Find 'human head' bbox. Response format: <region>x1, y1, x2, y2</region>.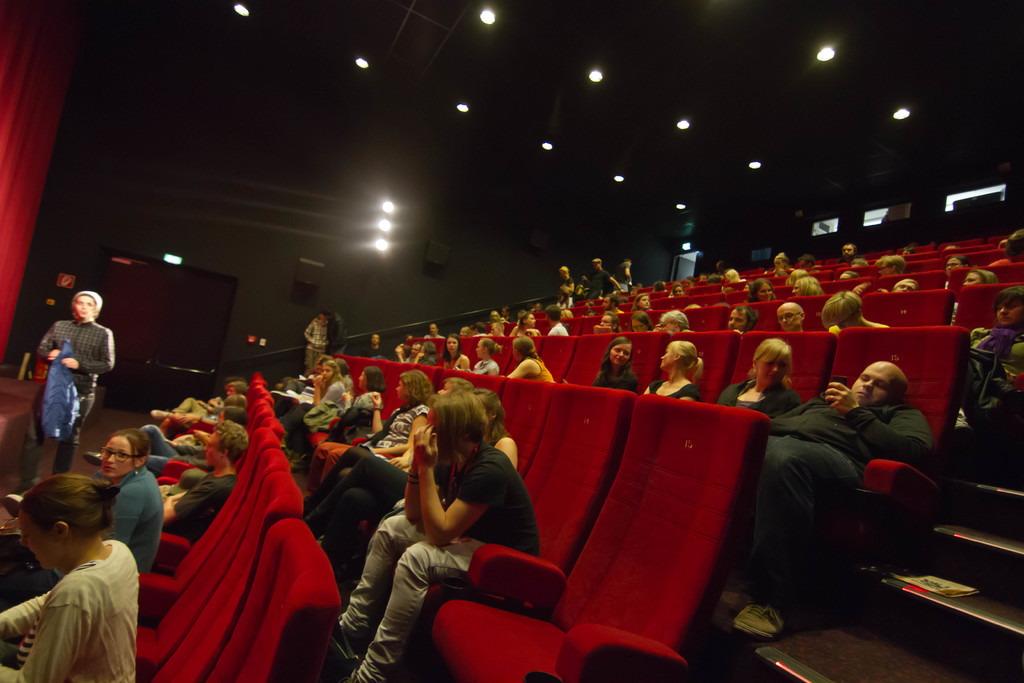
<region>438, 370, 468, 397</region>.
